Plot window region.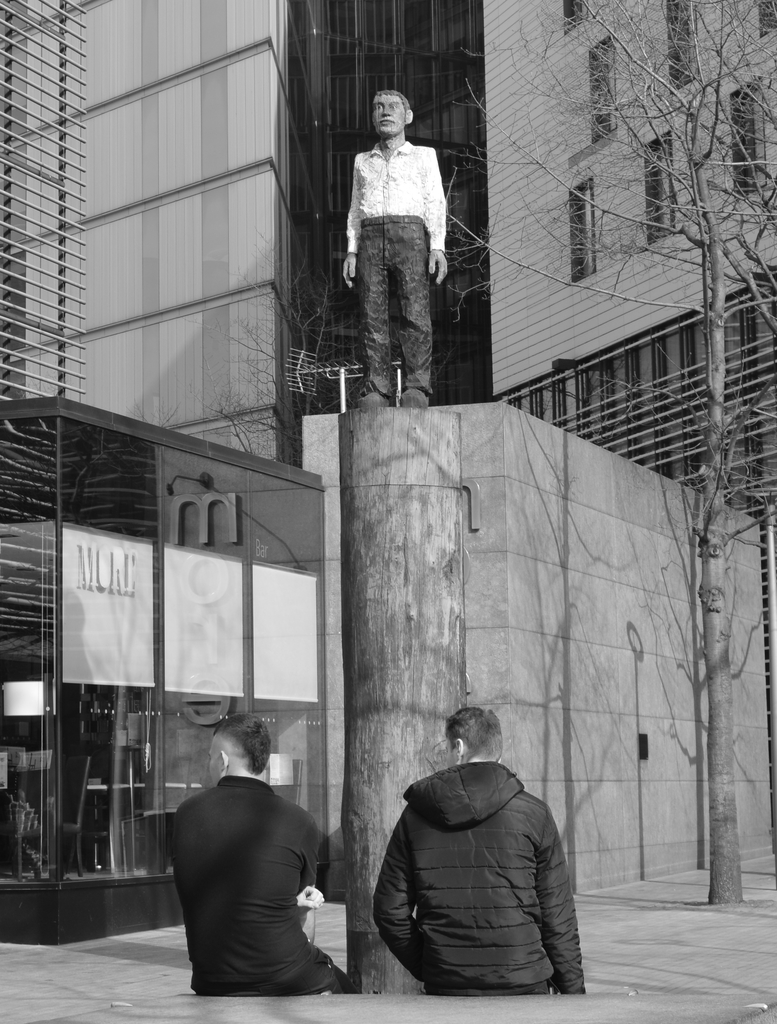
Plotted at [left=592, top=31, right=621, bottom=143].
